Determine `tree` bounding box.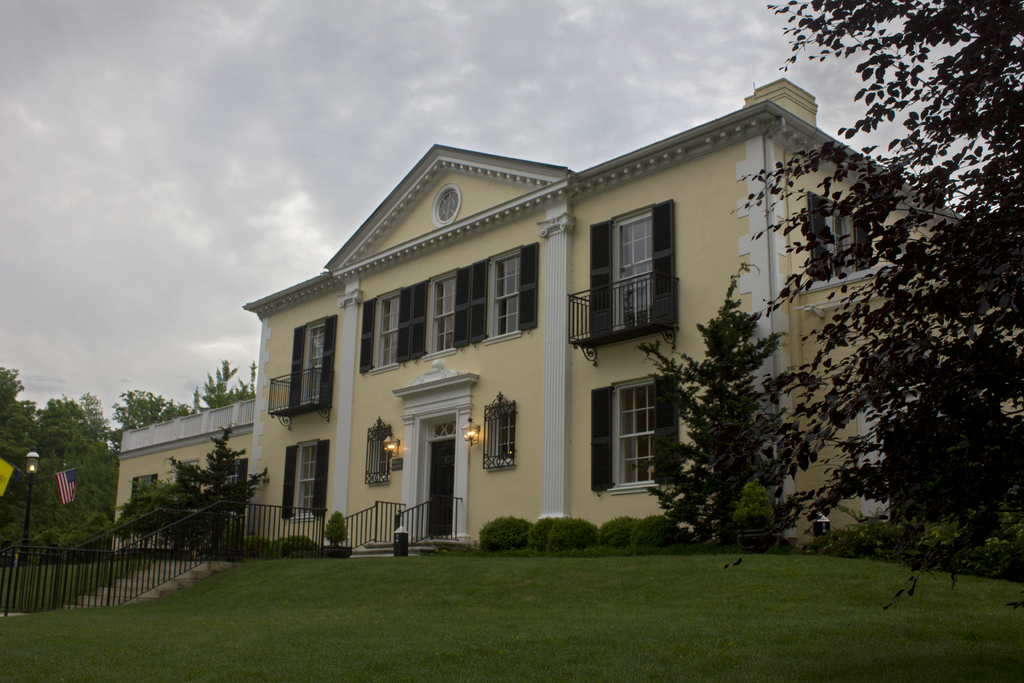
Determined: 612 250 844 540.
